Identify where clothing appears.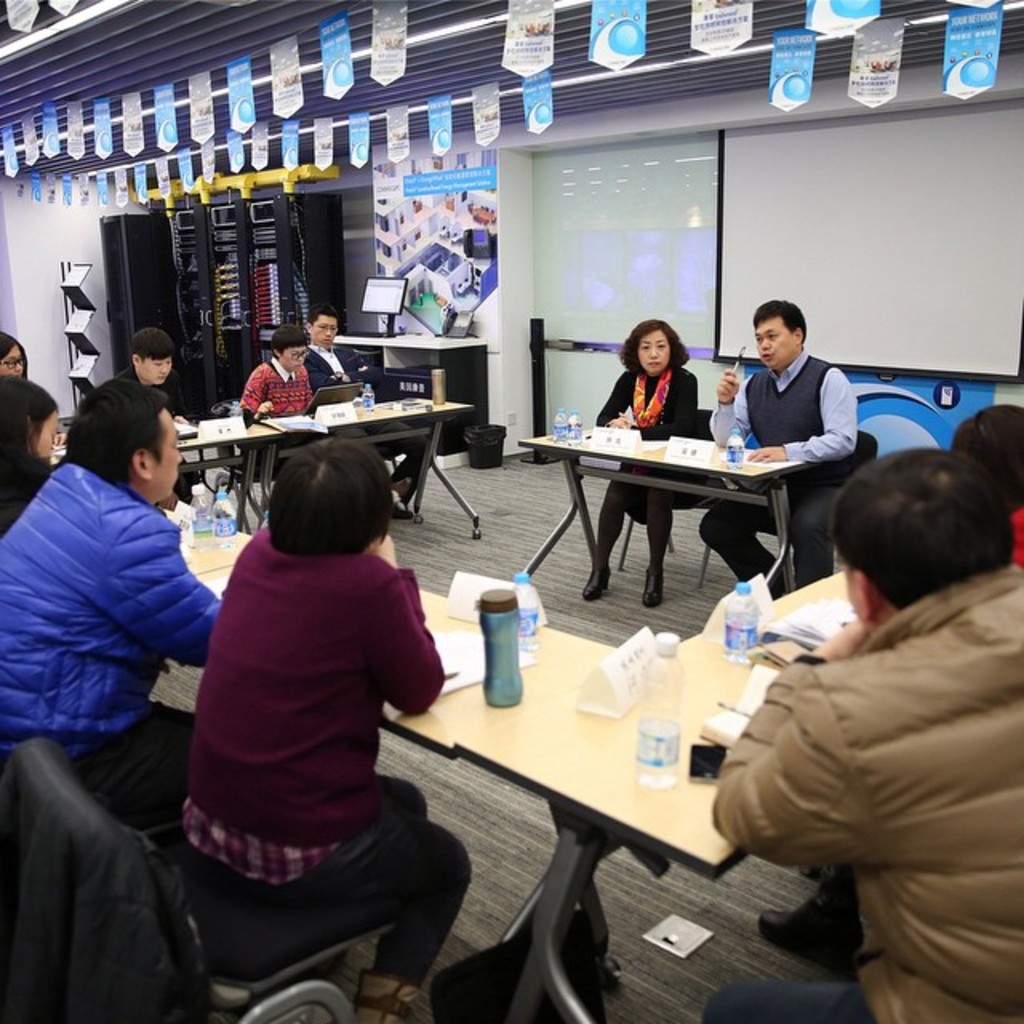
Appears at locate(694, 346, 859, 581).
